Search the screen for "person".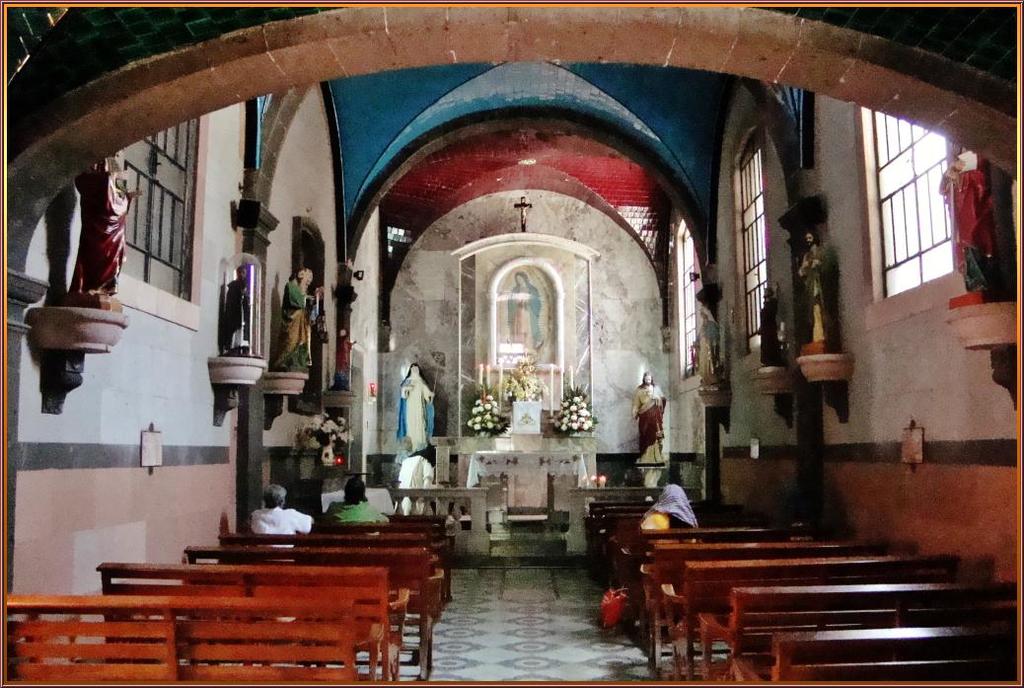
Found at 249/488/318/563.
